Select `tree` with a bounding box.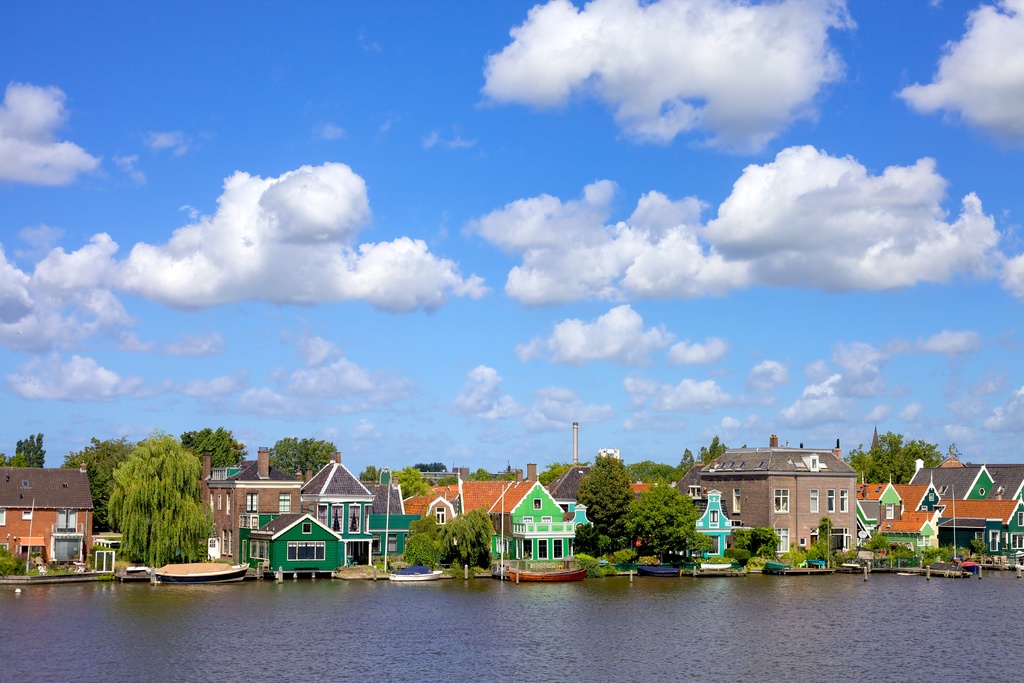
731,522,783,563.
